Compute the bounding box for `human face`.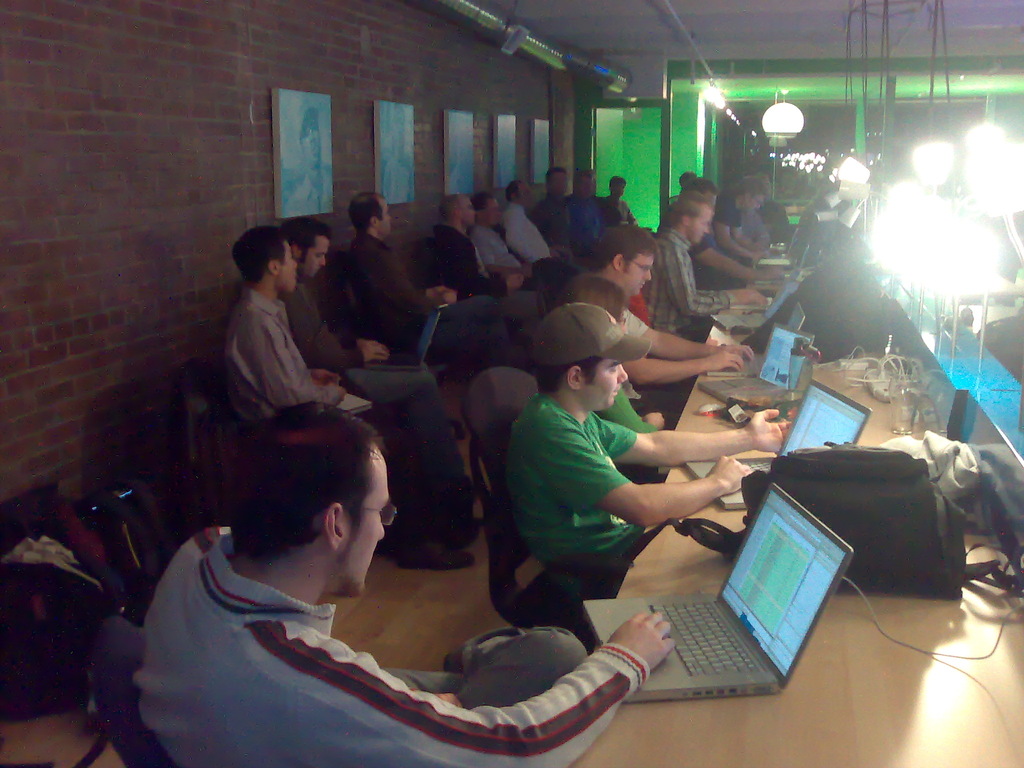
(left=301, top=233, right=329, bottom=283).
